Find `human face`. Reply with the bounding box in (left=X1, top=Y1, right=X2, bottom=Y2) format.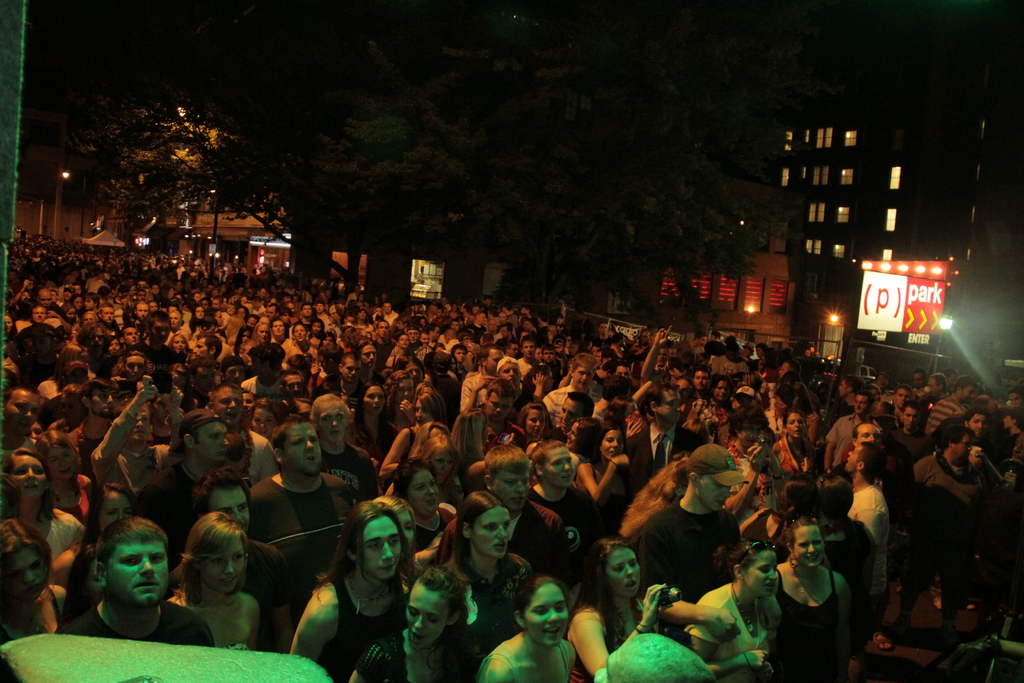
(left=2, top=389, right=43, bottom=432).
